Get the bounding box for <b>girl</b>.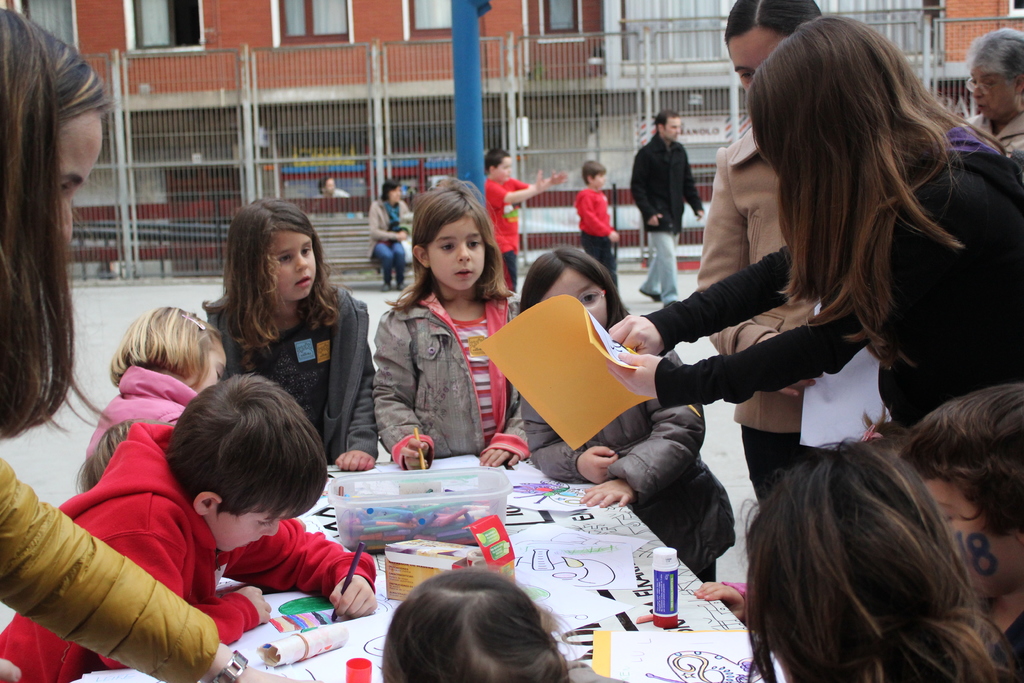
left=84, top=304, right=228, bottom=463.
